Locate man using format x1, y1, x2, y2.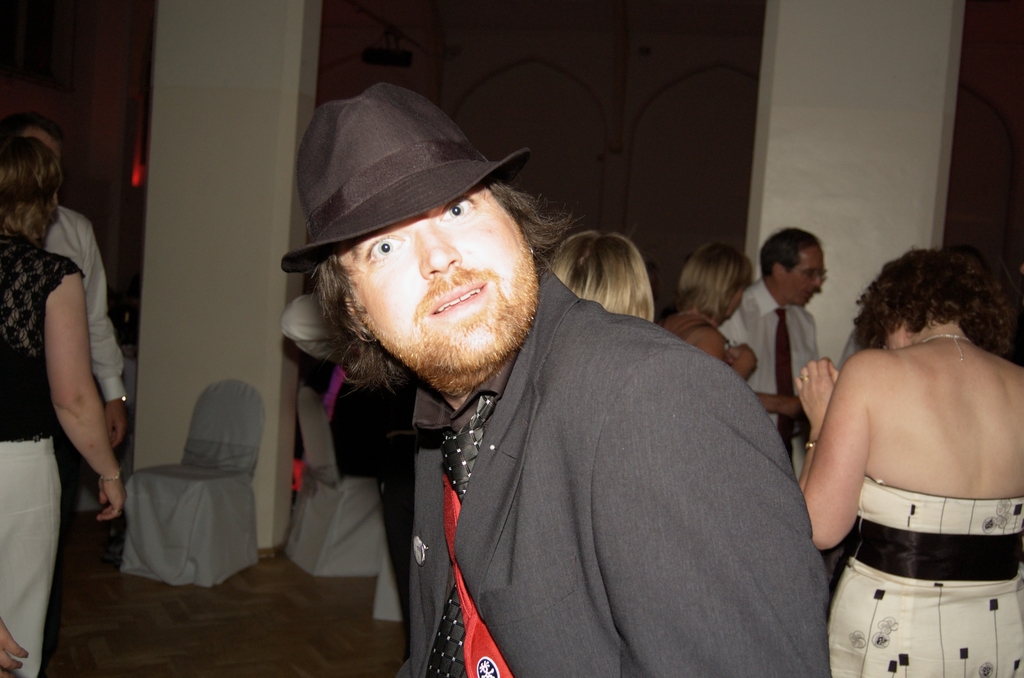
275, 80, 846, 677.
